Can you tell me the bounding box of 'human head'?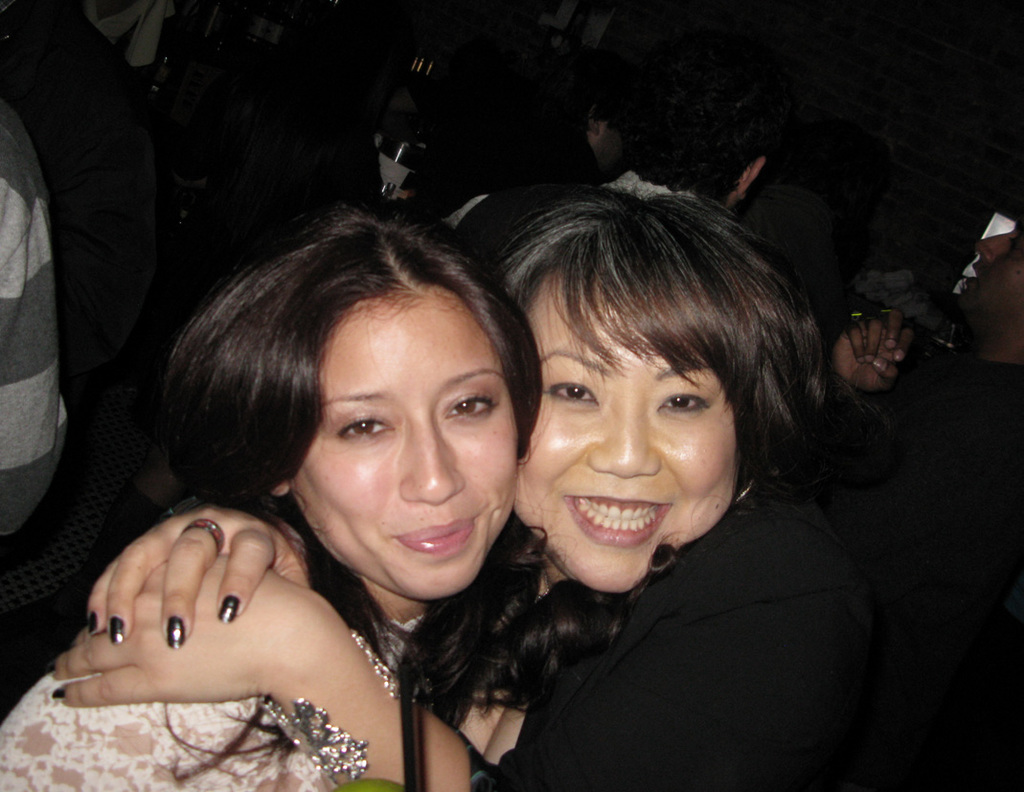
bbox=[157, 213, 540, 591].
